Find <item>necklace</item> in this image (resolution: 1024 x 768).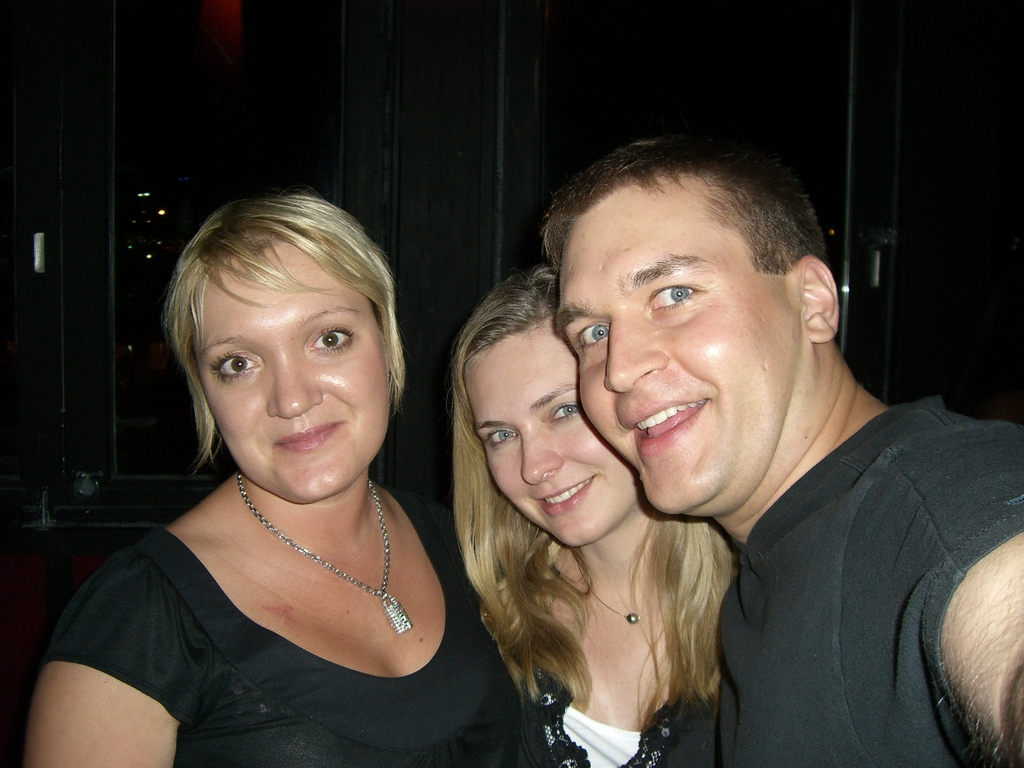
select_region(578, 563, 660, 622).
